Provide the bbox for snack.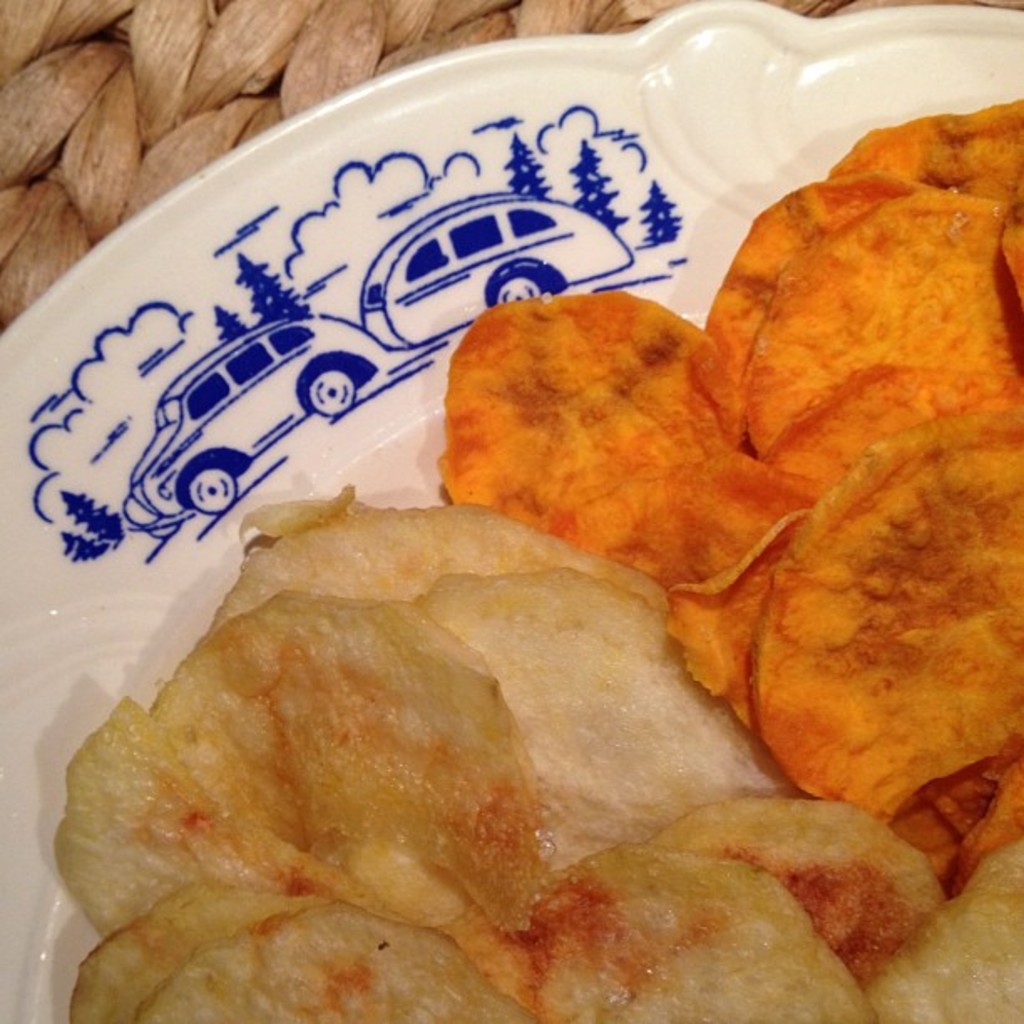
(430,291,750,581).
